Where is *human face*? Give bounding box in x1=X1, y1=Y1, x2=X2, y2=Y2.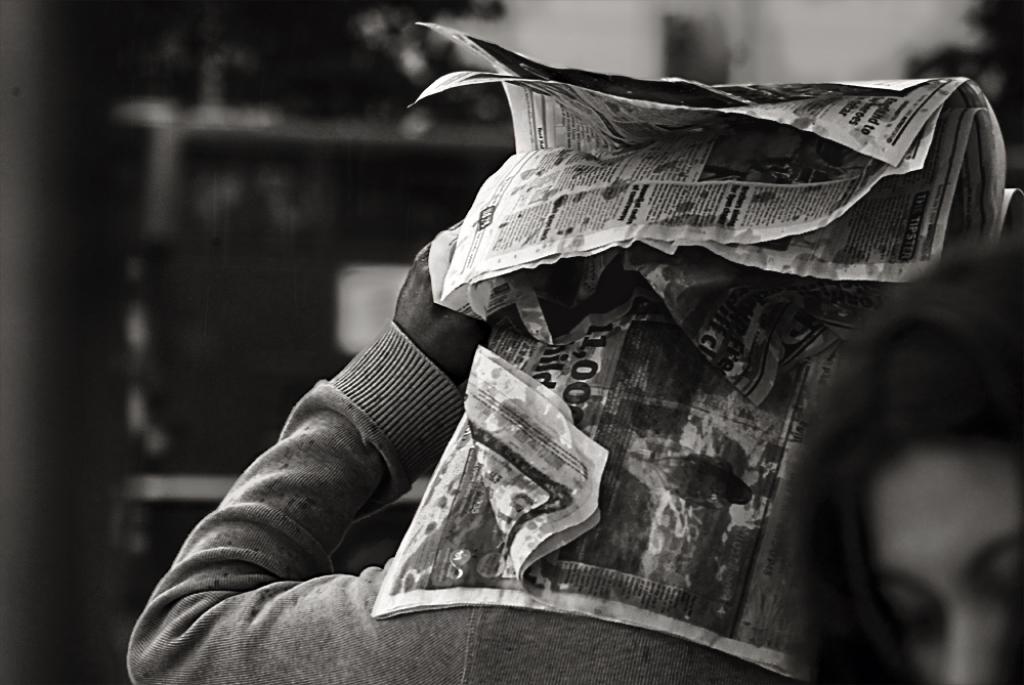
x1=865, y1=445, x2=1023, y2=684.
